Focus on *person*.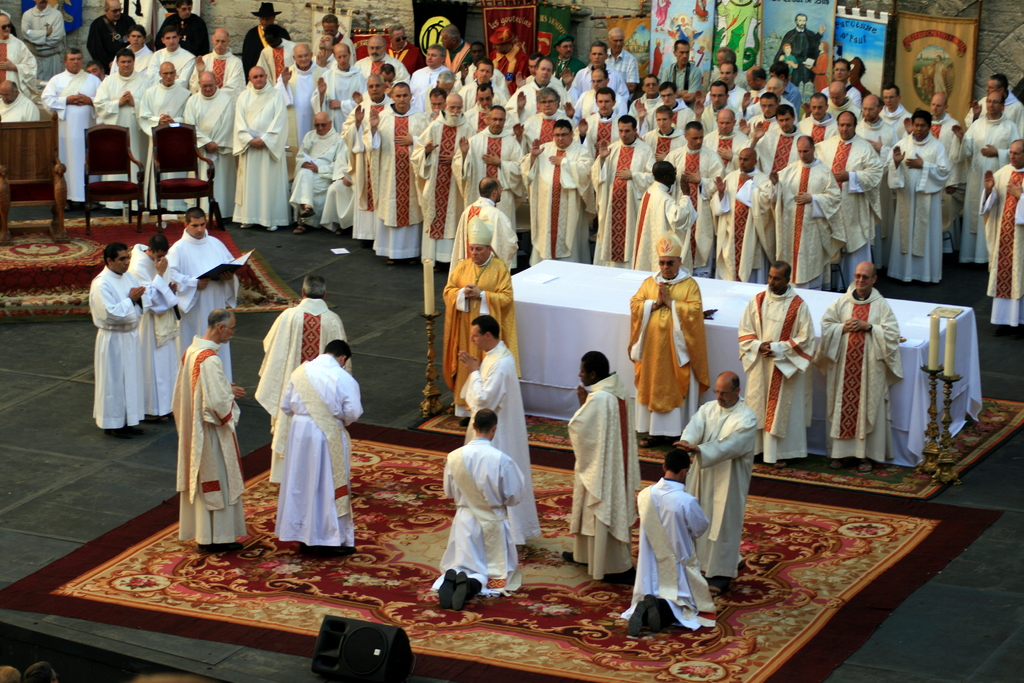
Focused at select_region(624, 229, 707, 447).
